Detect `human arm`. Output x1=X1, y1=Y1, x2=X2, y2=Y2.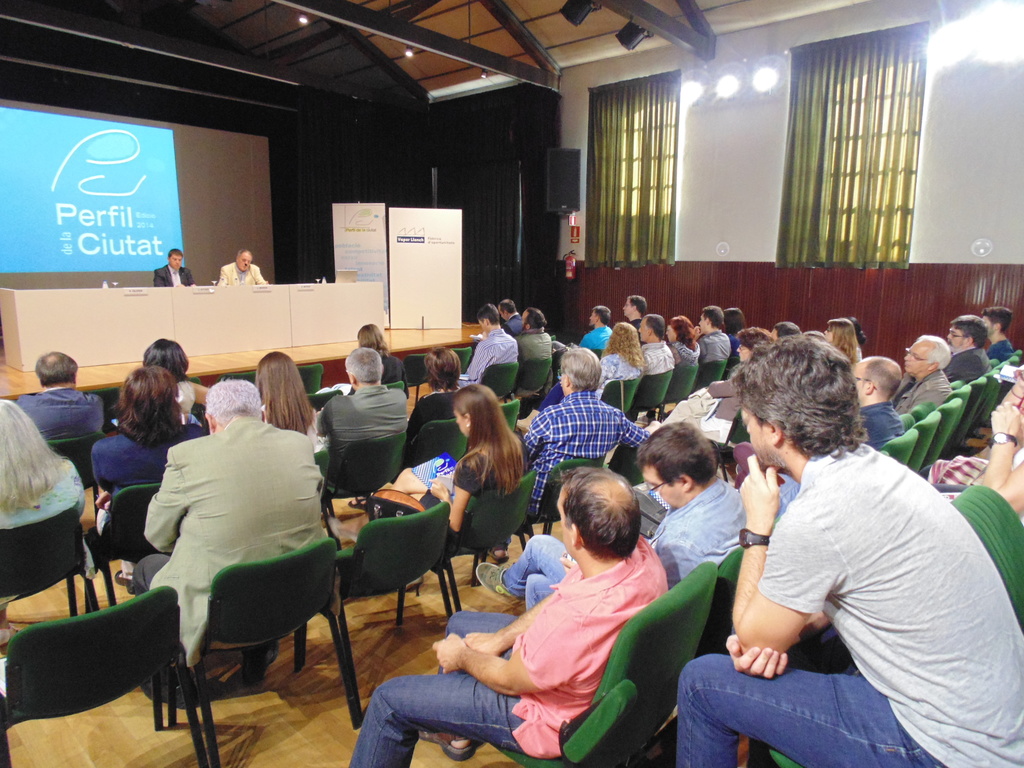
x1=431, y1=636, x2=572, y2=692.
